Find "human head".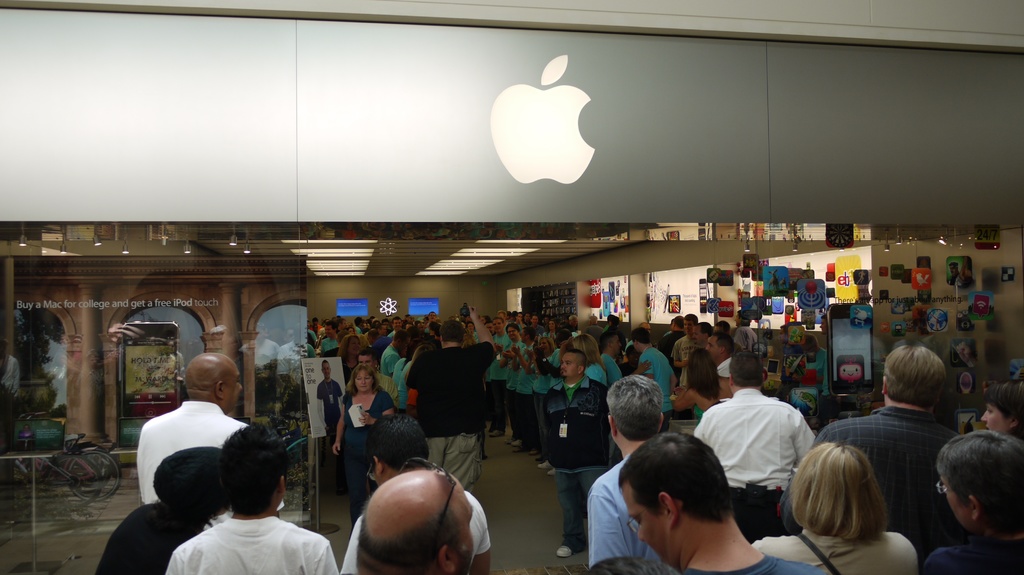
BBox(417, 322, 425, 330).
